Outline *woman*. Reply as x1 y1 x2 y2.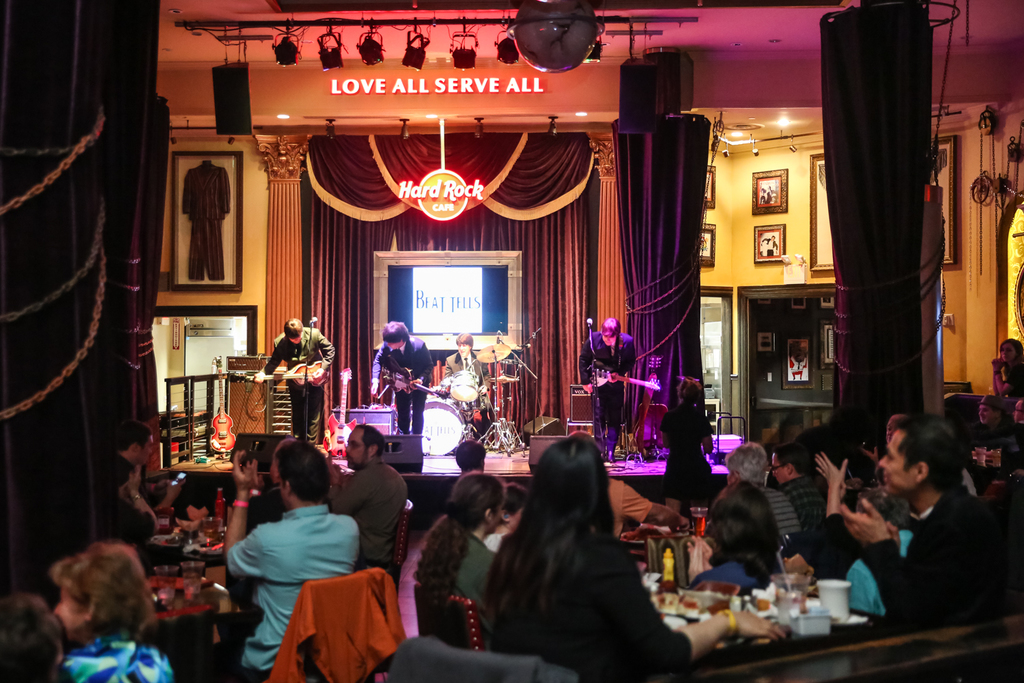
404 468 499 619.
